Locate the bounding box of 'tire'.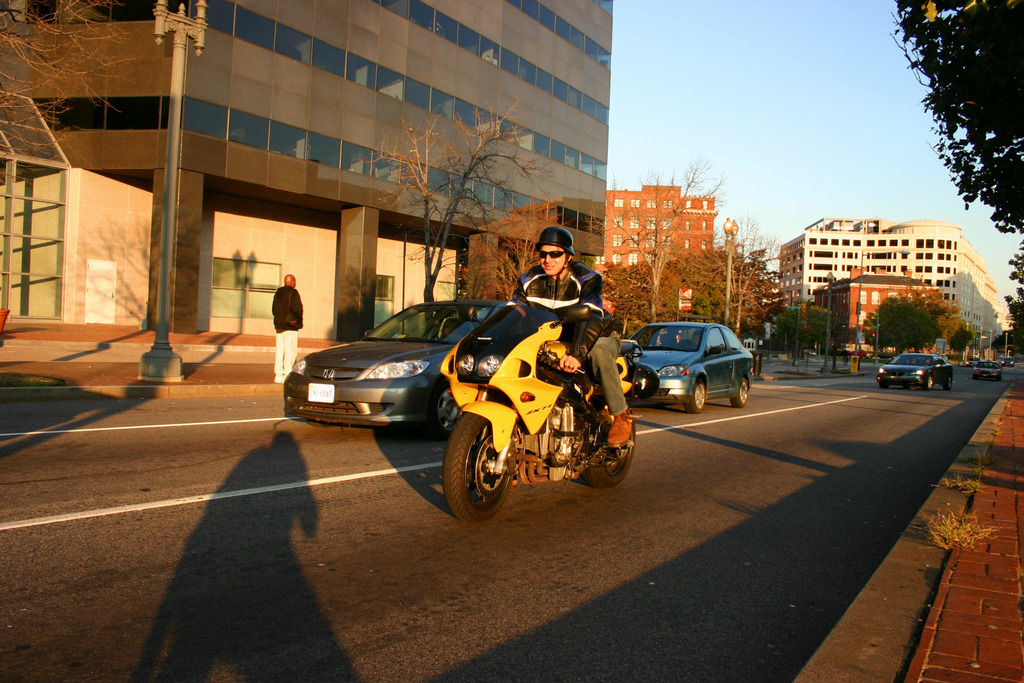
Bounding box: (682, 378, 707, 415).
